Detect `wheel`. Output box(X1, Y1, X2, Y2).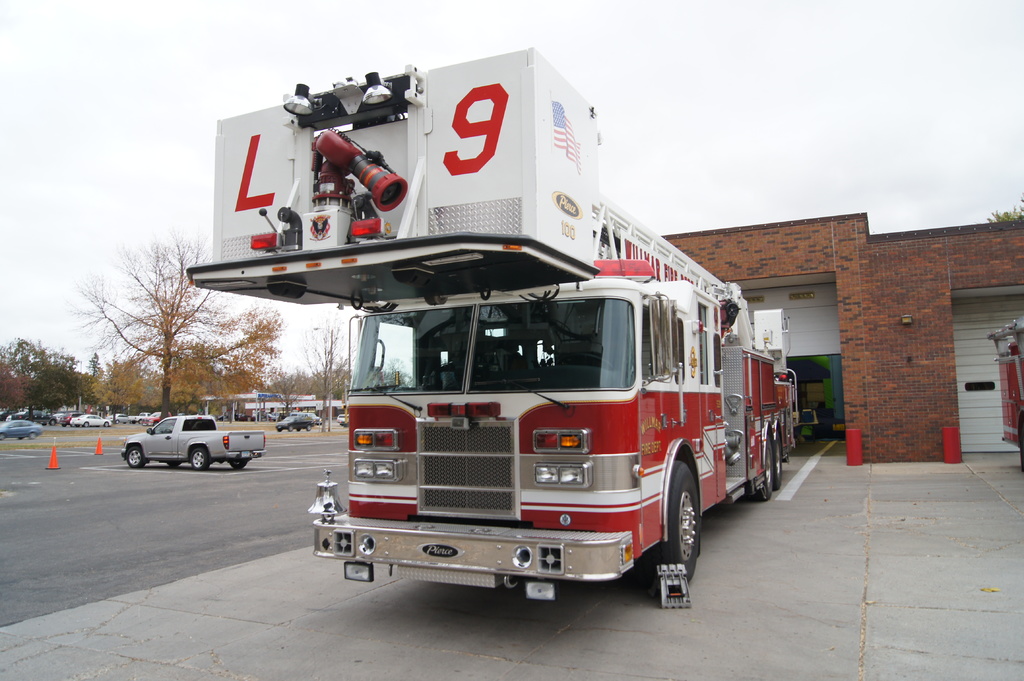
box(760, 442, 774, 501).
